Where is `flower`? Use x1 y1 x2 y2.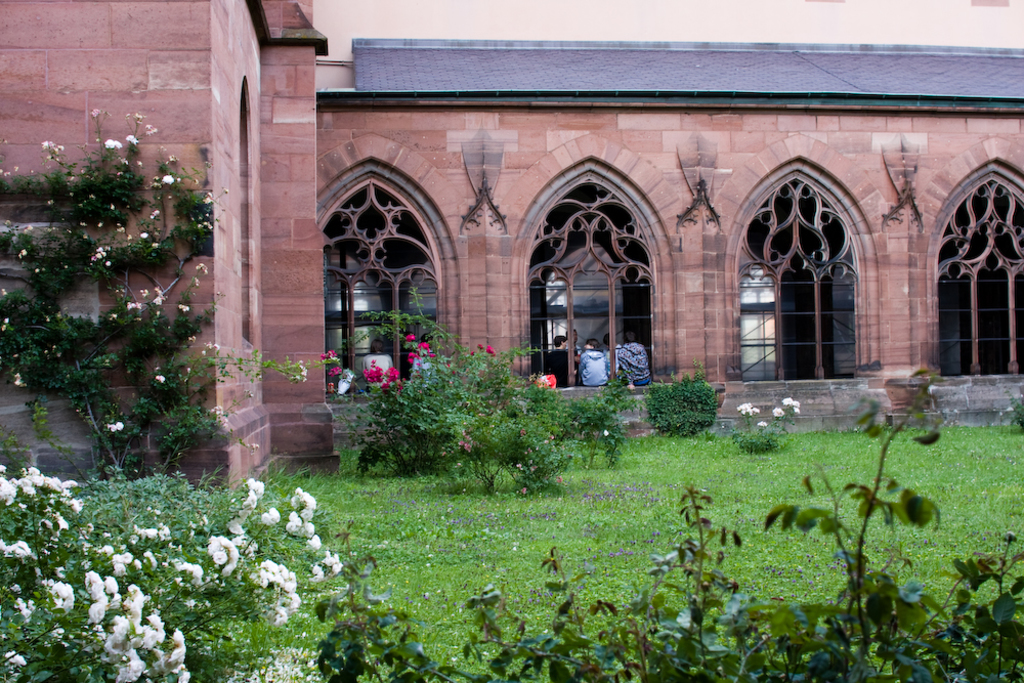
106 136 127 150.
